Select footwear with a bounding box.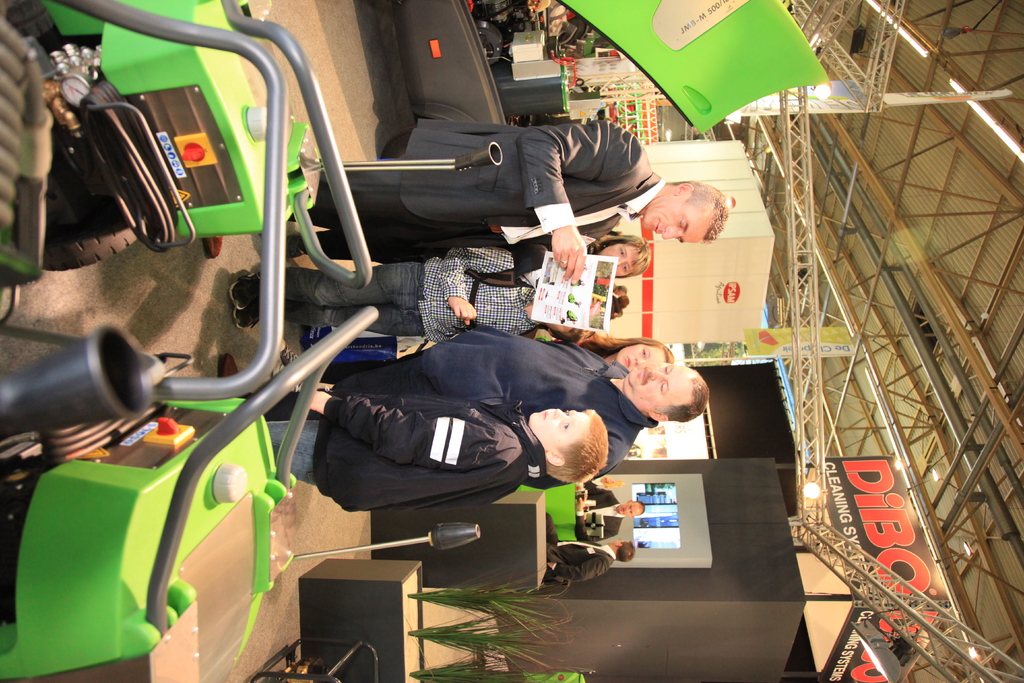
Rect(232, 299, 259, 327).
